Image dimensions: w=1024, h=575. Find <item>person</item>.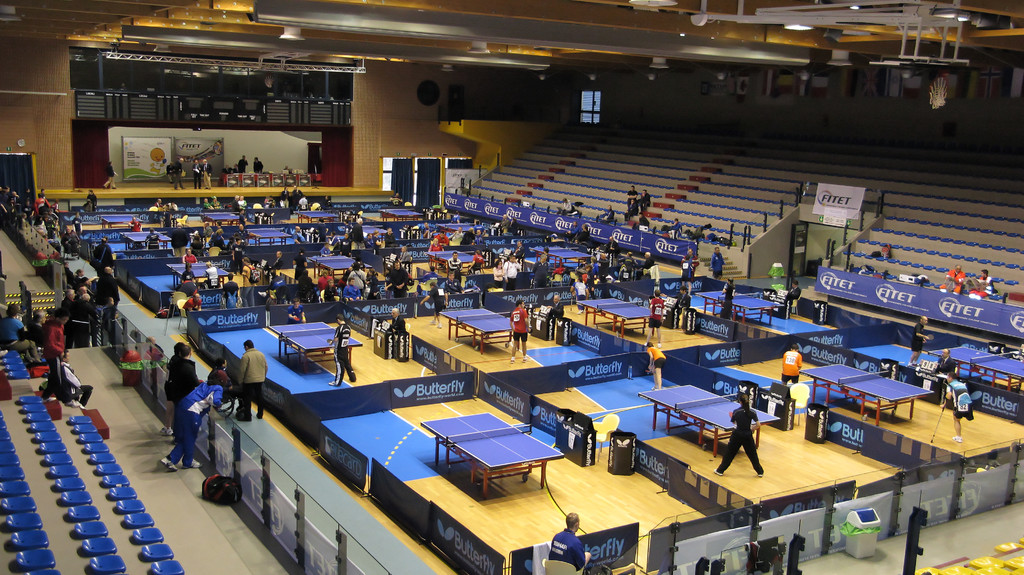
<box>297,192,310,212</box>.
